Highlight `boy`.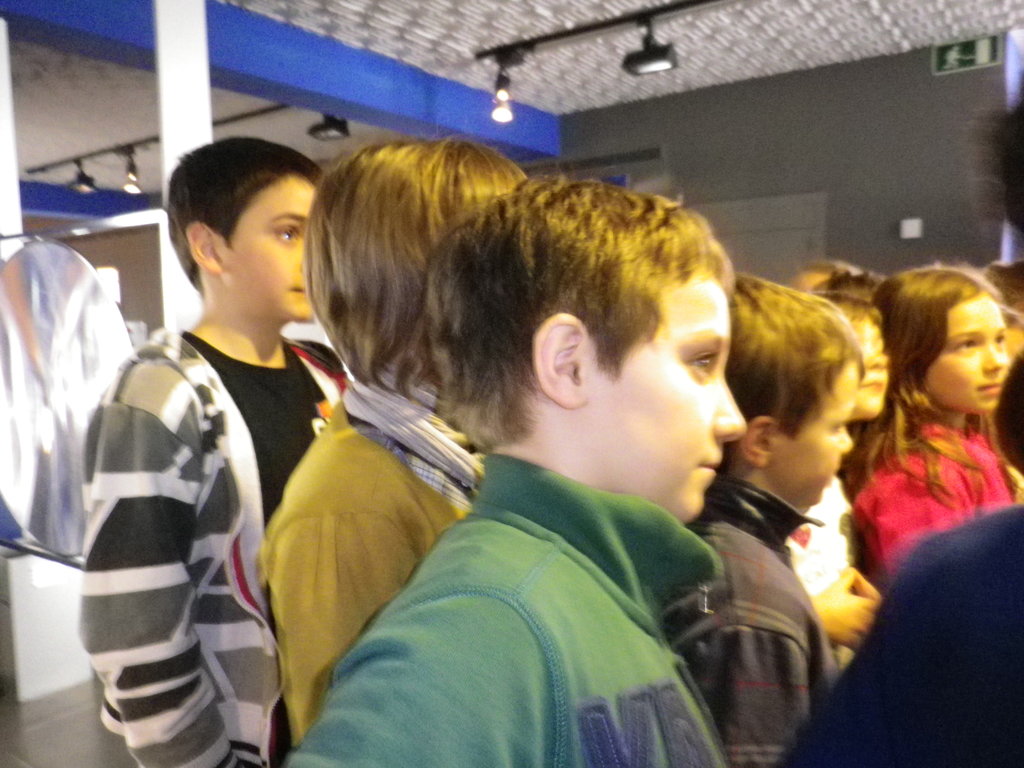
Highlighted region: {"left": 290, "top": 209, "right": 803, "bottom": 738}.
